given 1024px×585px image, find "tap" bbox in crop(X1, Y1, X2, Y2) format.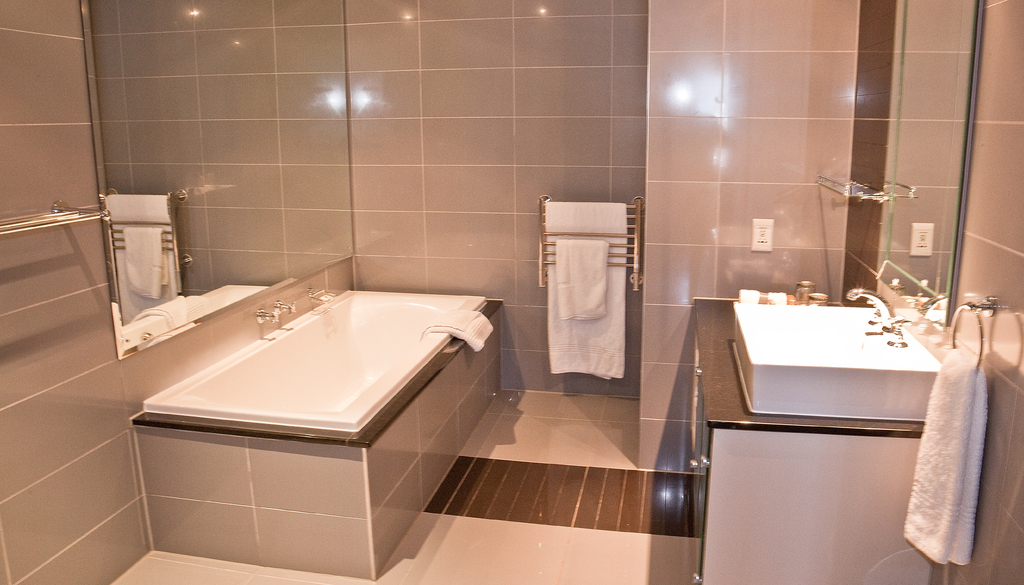
crop(843, 284, 913, 348).
